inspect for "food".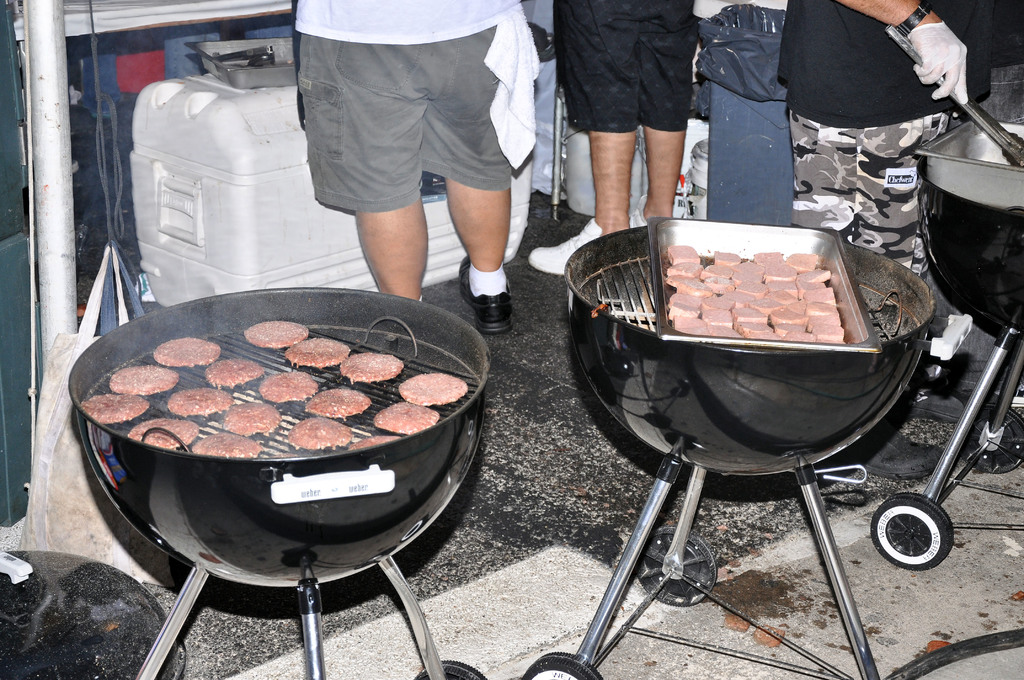
Inspection: (286,334,351,372).
